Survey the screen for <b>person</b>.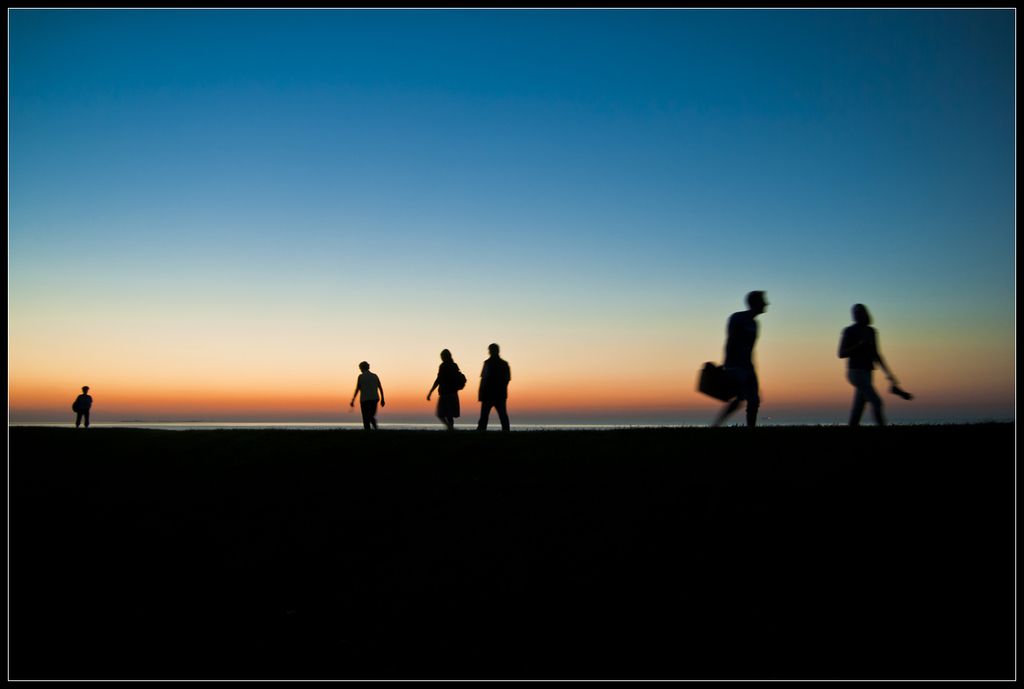
Survey found: (left=478, top=341, right=514, bottom=432).
